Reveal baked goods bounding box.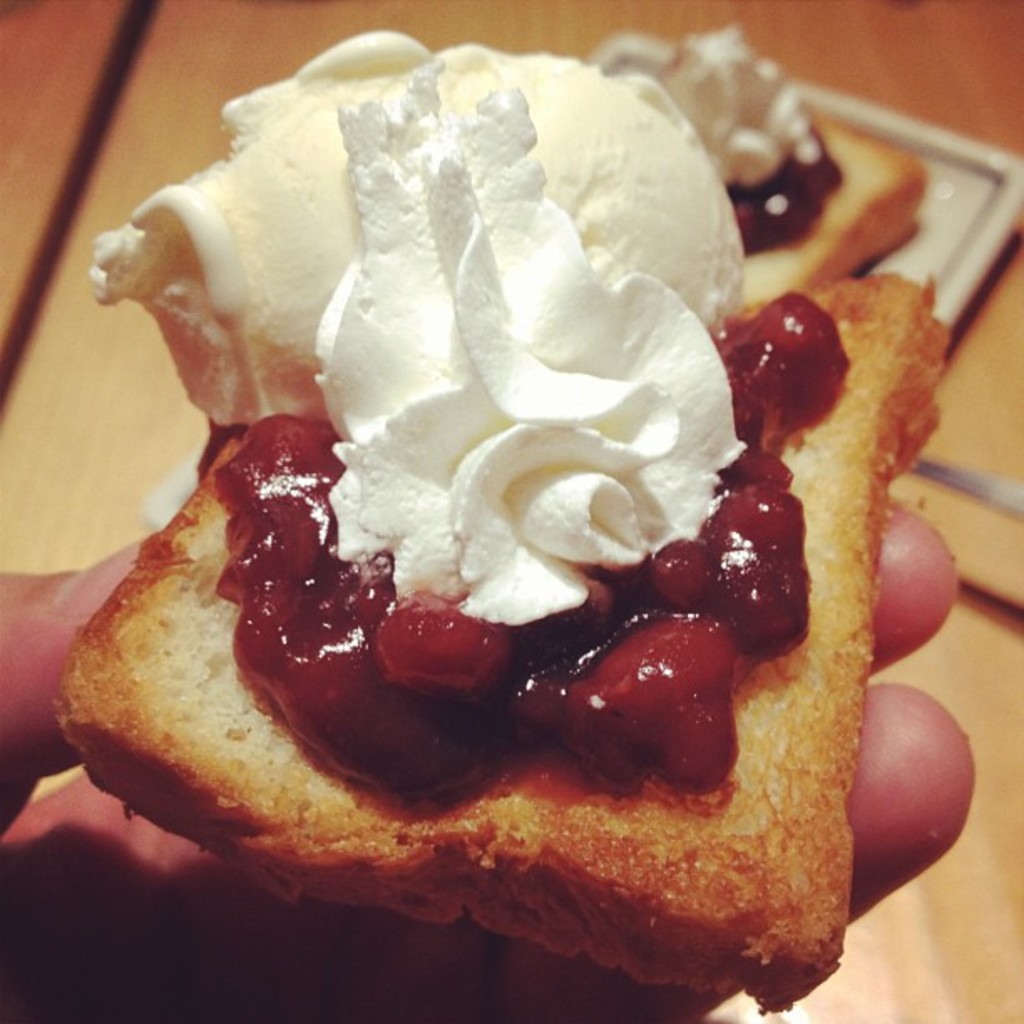
Revealed: box(584, 57, 925, 308).
